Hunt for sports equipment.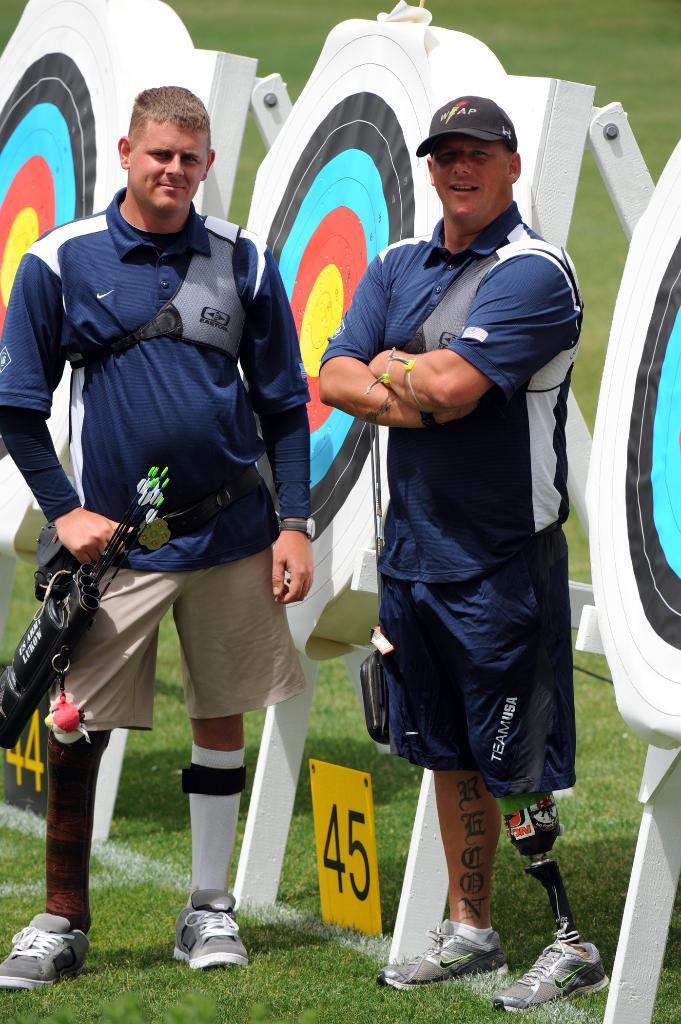
Hunted down at [0, 908, 89, 990].
